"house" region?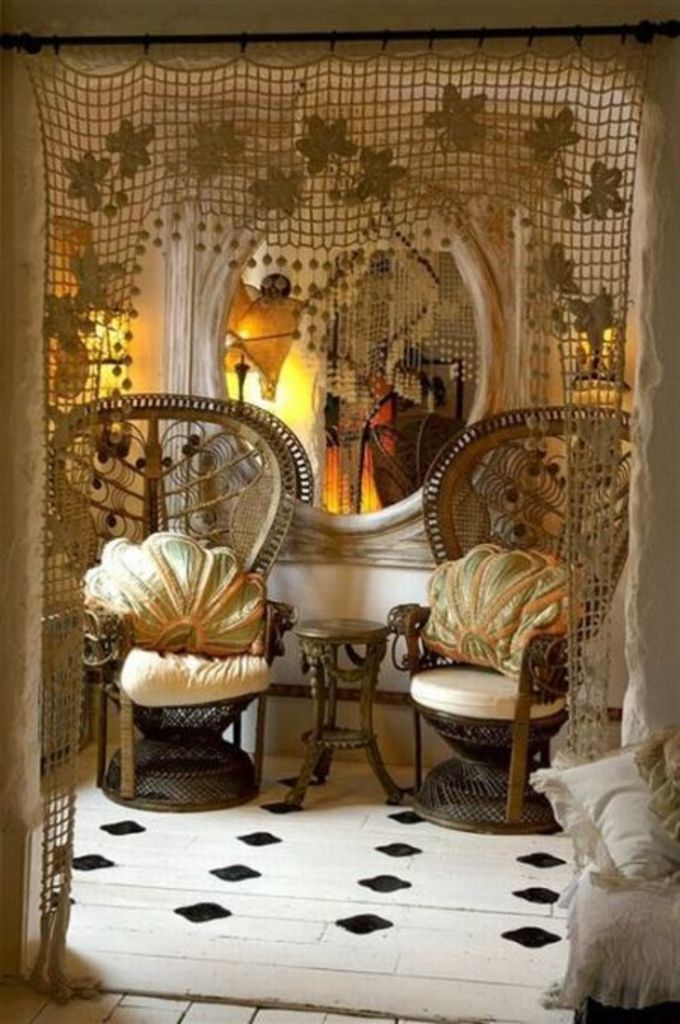
0:0:678:1022
